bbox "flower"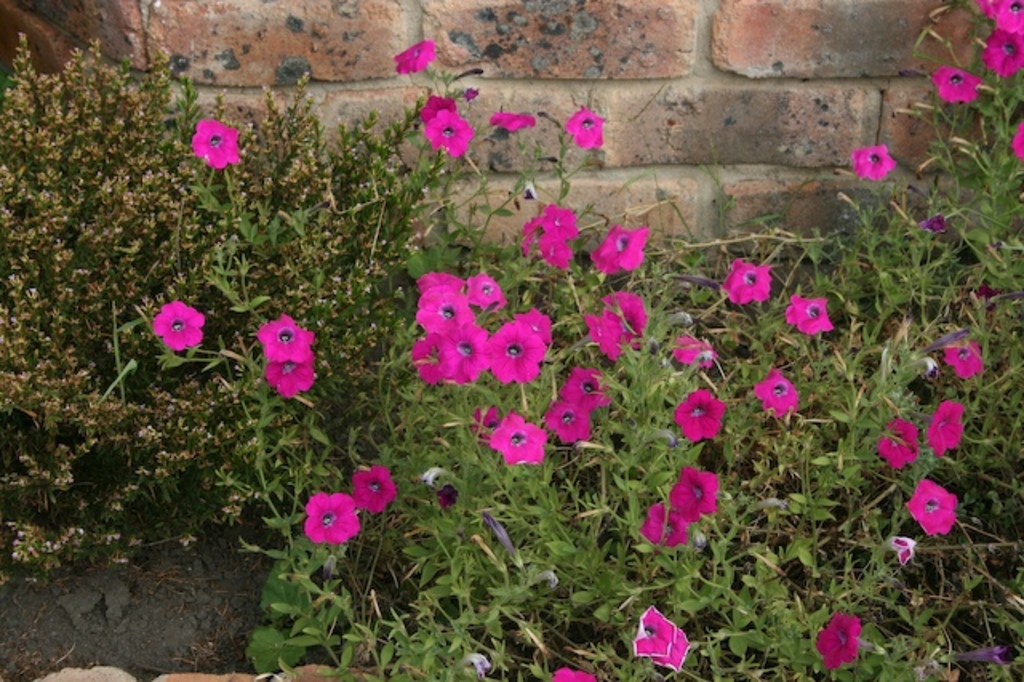
x1=486 y1=109 x2=534 y2=139
